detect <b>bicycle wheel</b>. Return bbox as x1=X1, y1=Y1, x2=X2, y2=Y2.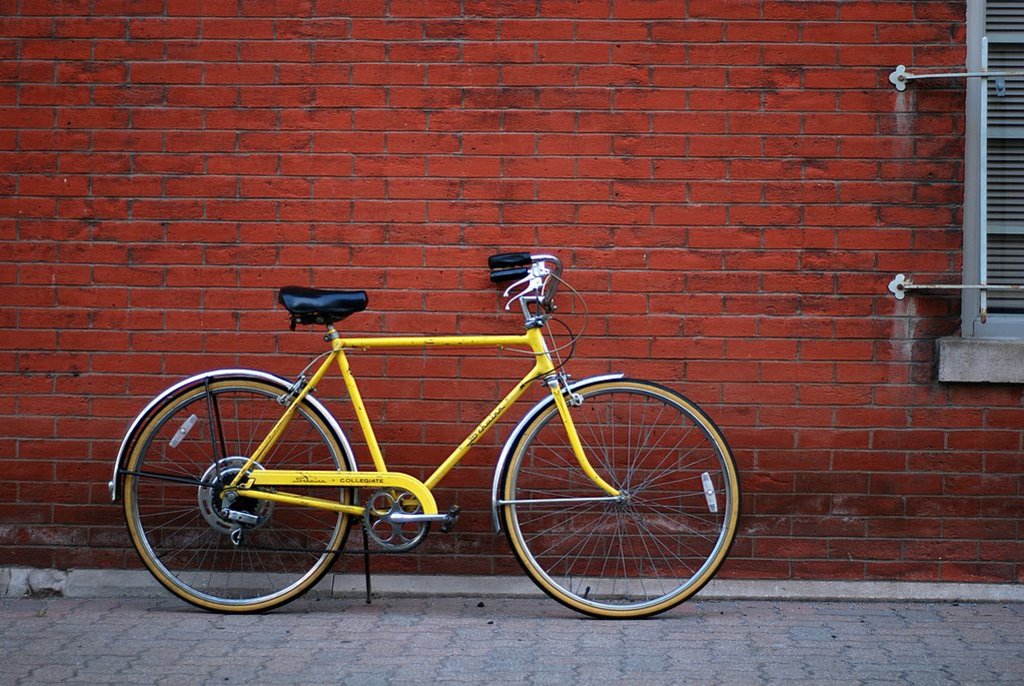
x1=120, y1=373, x2=366, y2=613.
